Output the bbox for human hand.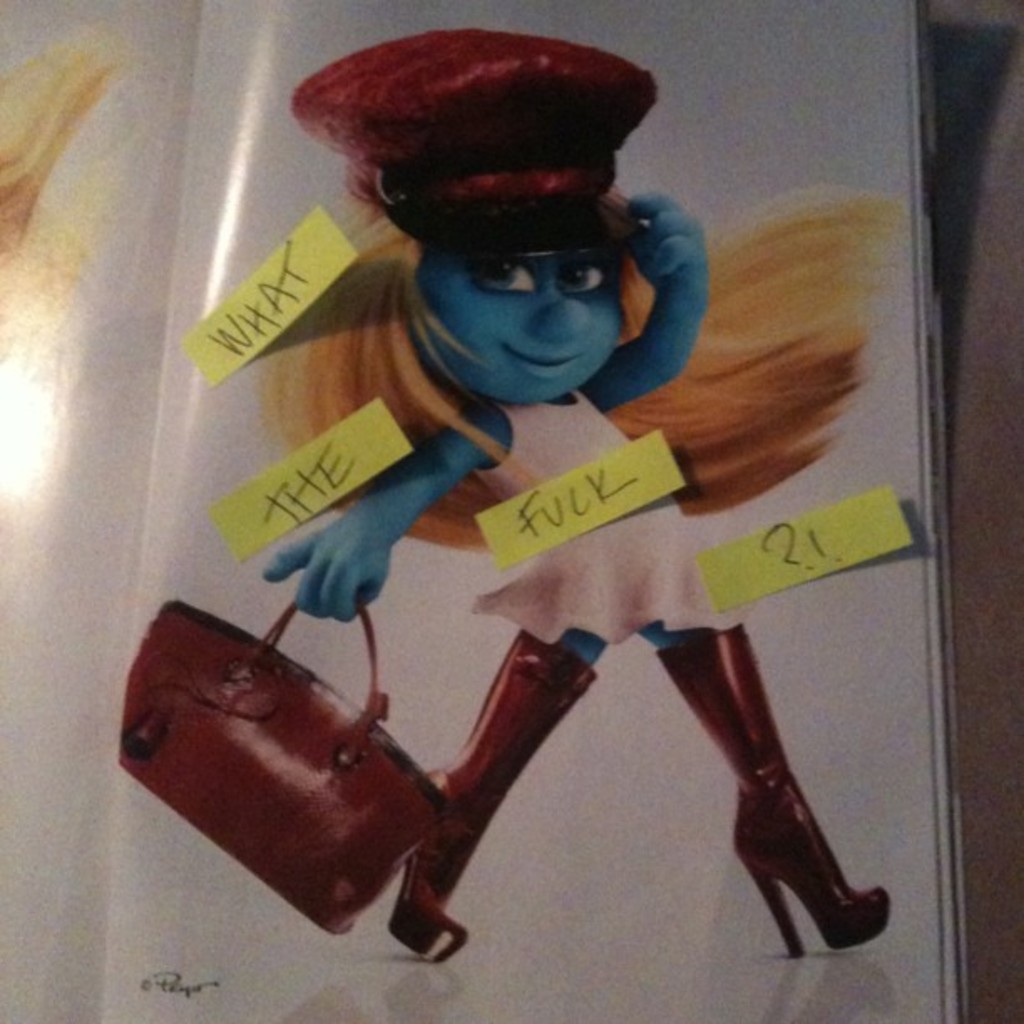
locate(261, 505, 385, 629).
